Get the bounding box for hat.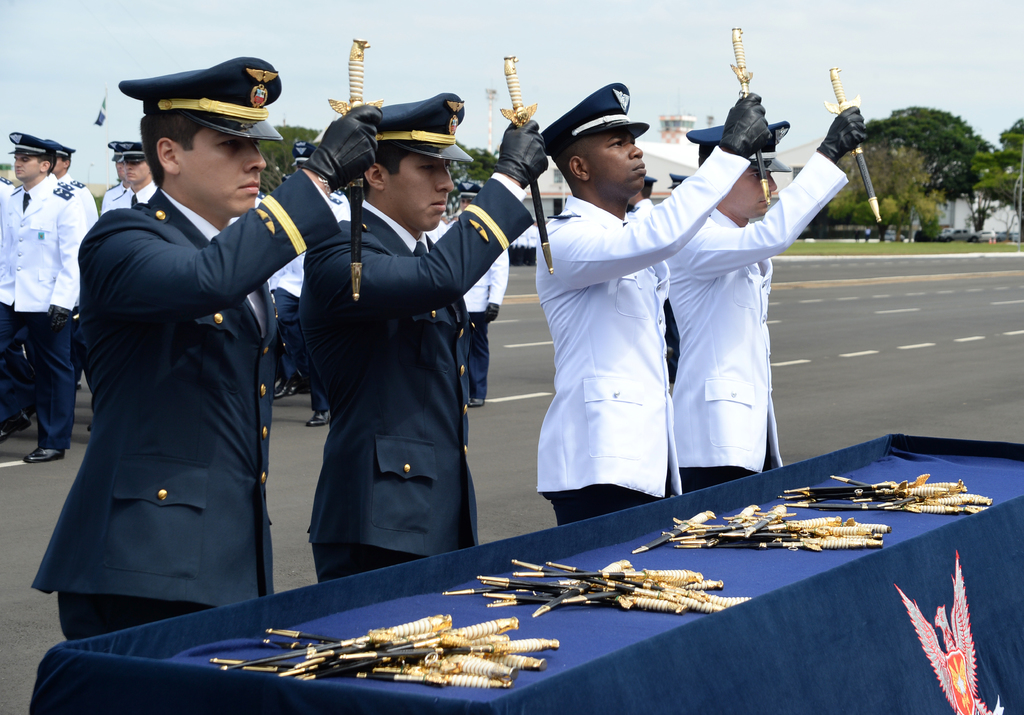
116, 55, 286, 142.
